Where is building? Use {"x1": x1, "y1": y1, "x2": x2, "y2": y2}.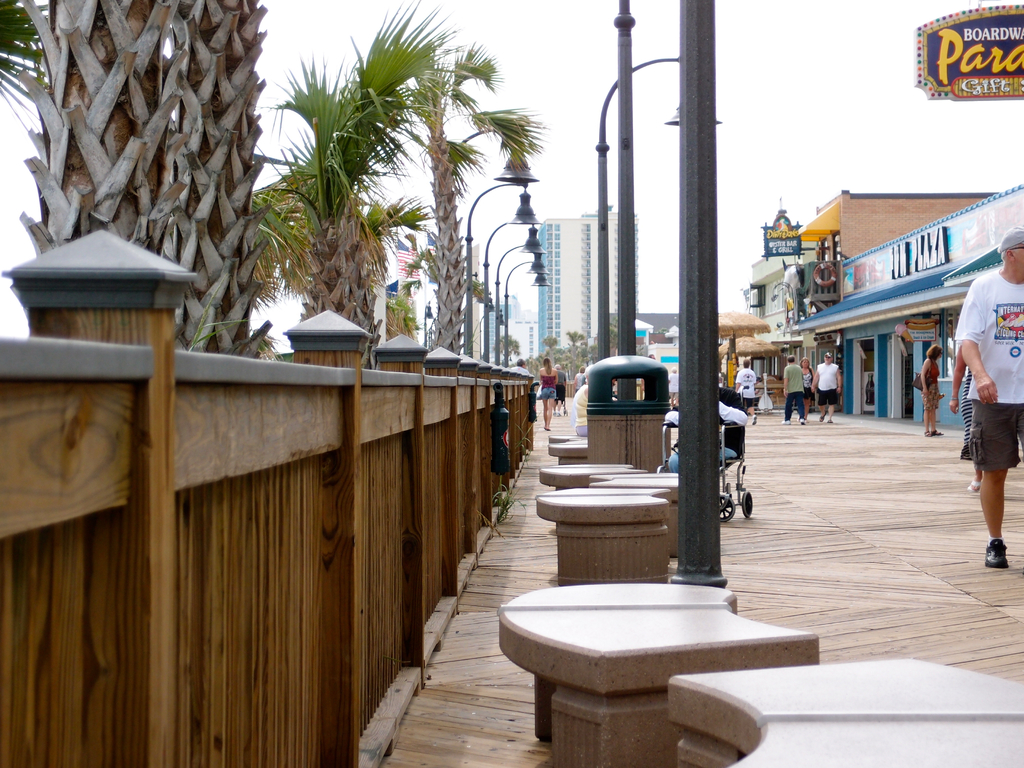
{"x1": 798, "y1": 187, "x2": 1023, "y2": 435}.
